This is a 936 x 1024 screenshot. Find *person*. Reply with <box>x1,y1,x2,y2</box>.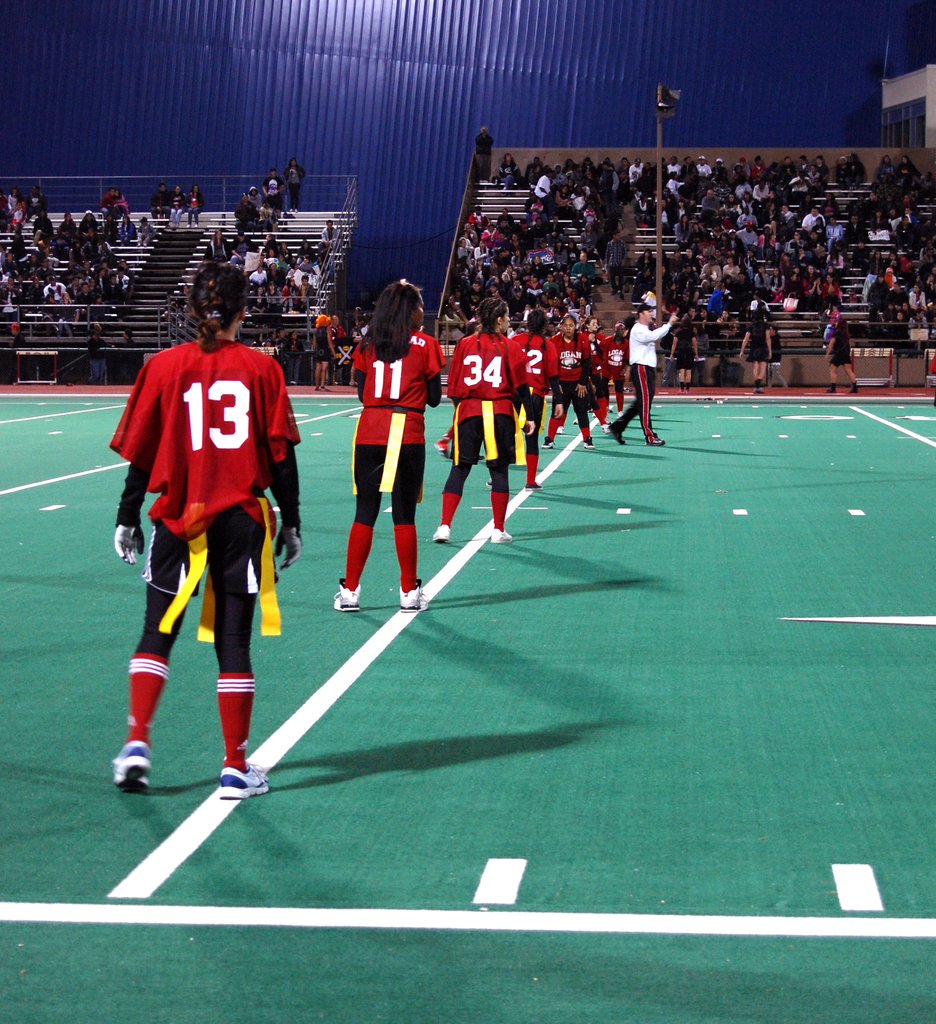
<box>187,180,206,225</box>.
